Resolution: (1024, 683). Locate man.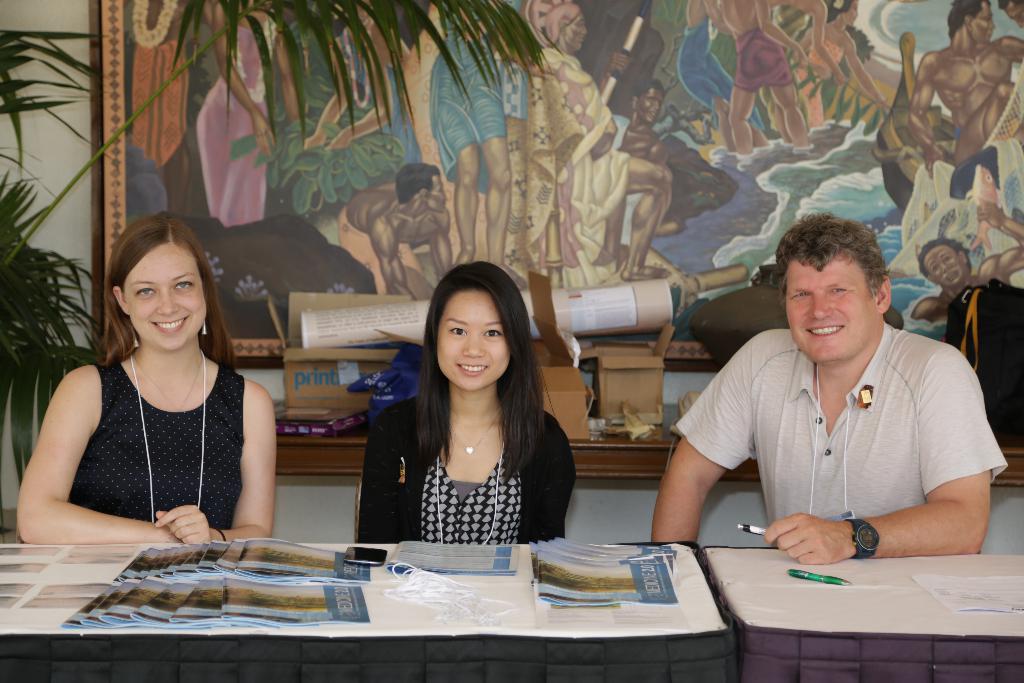
661:208:1005:586.
